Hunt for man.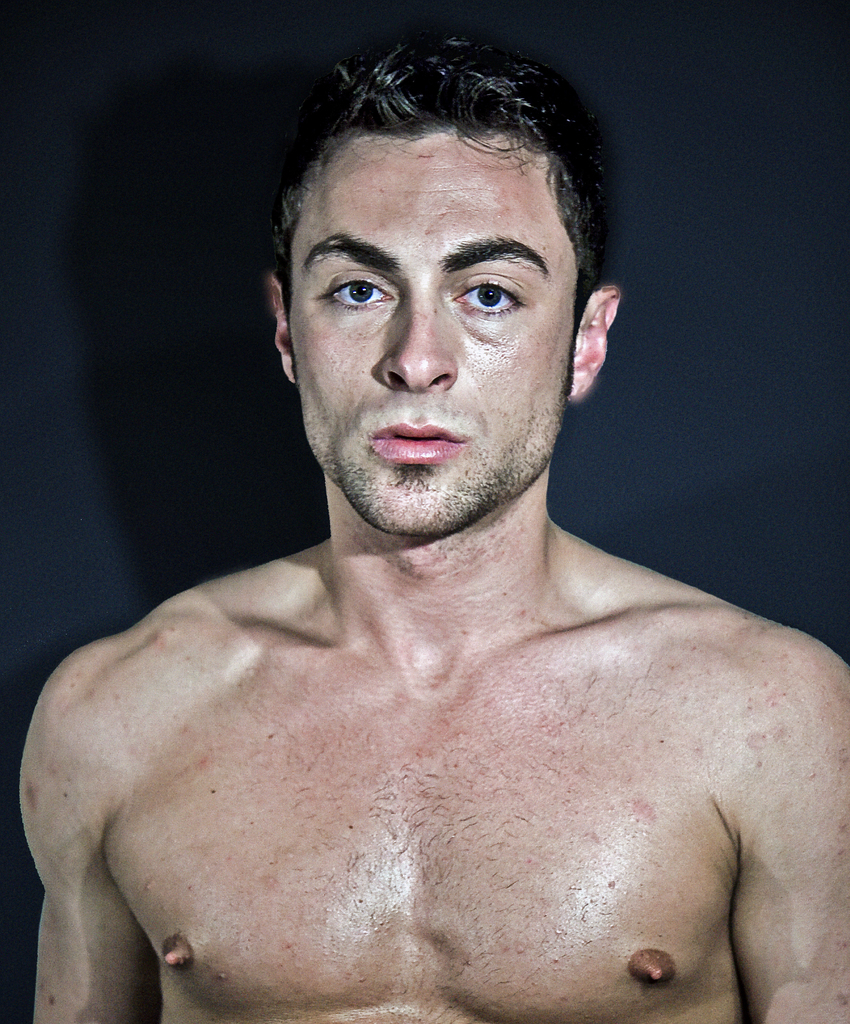
Hunted down at region(15, 53, 849, 1023).
